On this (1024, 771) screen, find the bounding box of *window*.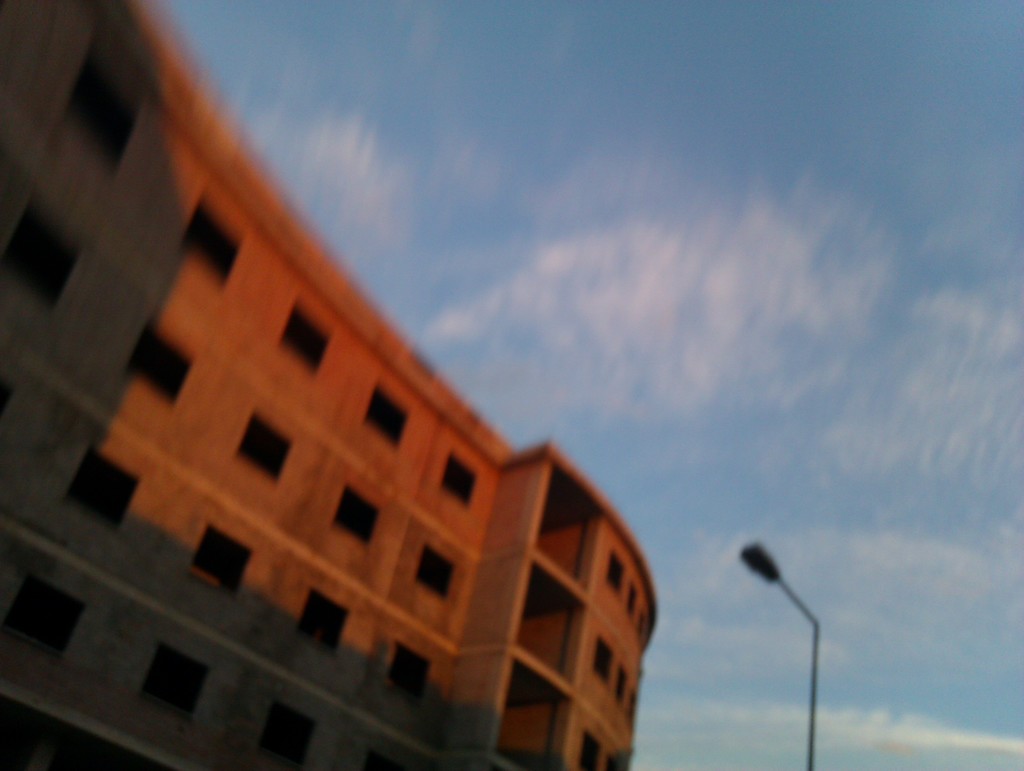
Bounding box: <box>64,445,140,529</box>.
